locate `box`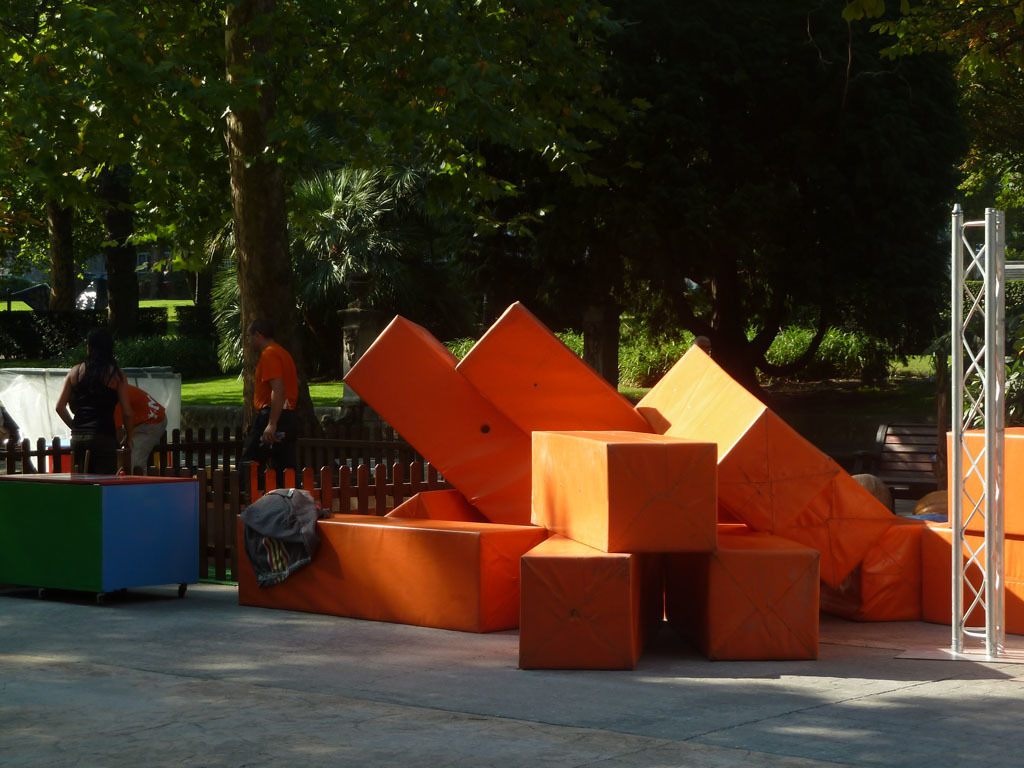
Rect(664, 366, 893, 587)
